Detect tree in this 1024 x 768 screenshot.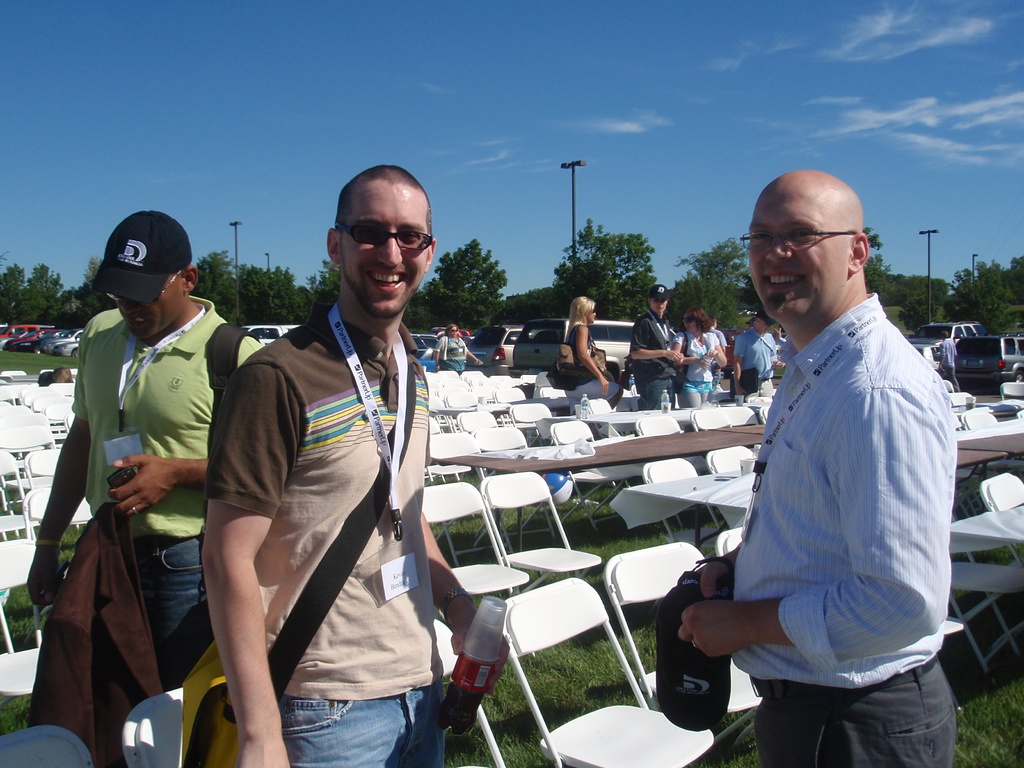
Detection: x1=680 y1=239 x2=759 y2=337.
